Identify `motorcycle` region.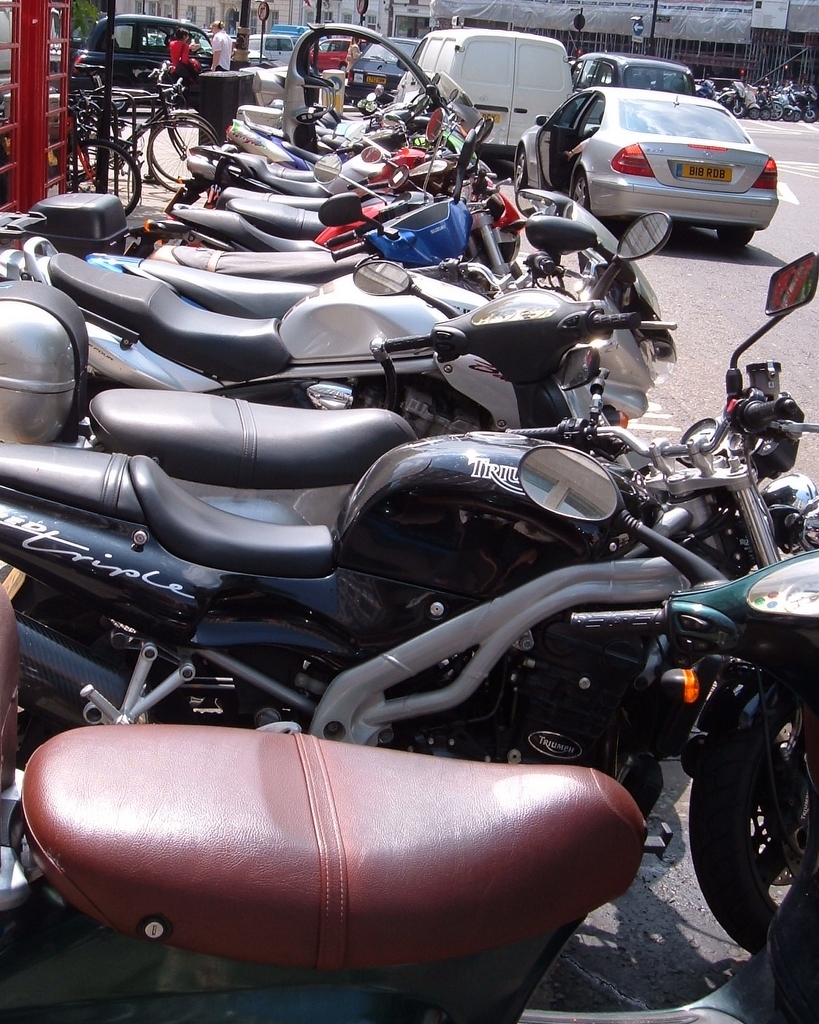
Region: <region>0, 251, 818, 771</region>.
